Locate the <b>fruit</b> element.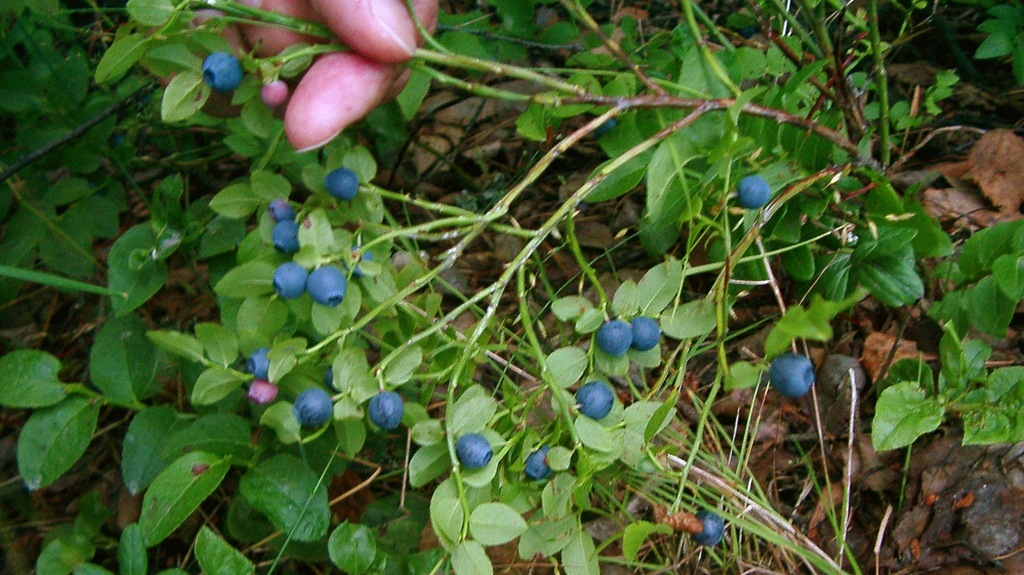
Element bbox: {"x1": 324, "y1": 165, "x2": 359, "y2": 200}.
